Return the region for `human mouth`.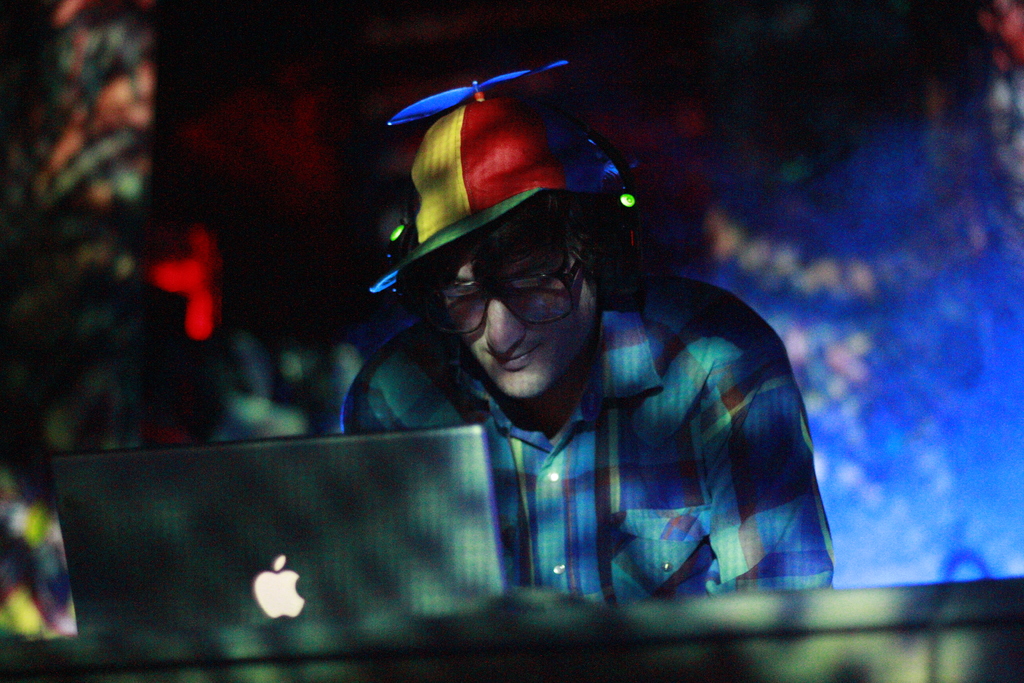
<box>481,345,544,374</box>.
